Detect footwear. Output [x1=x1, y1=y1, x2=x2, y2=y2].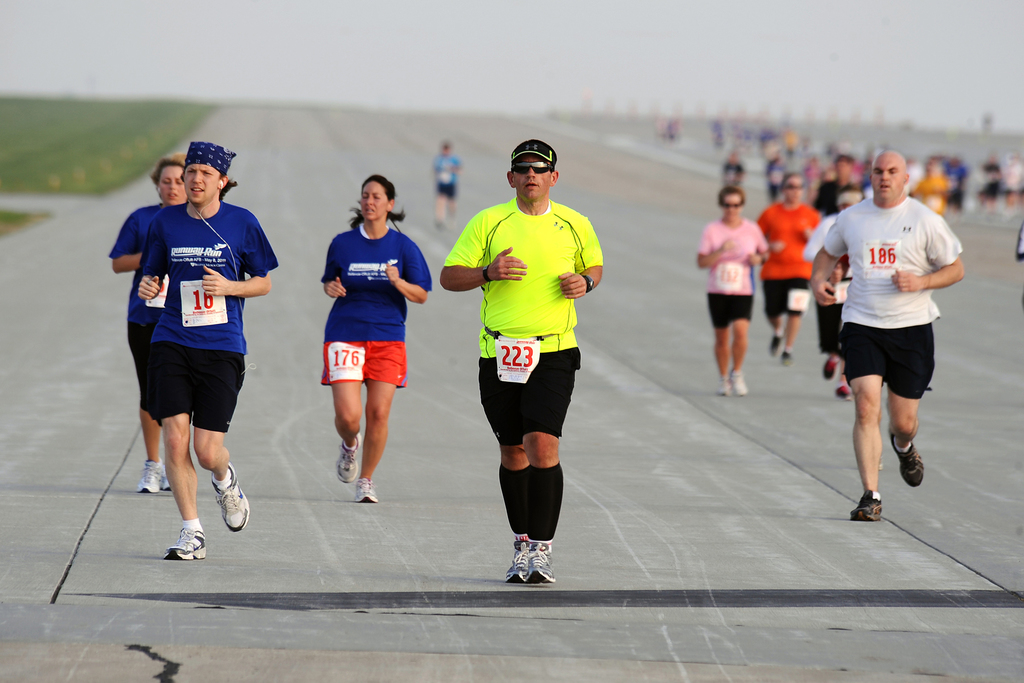
[x1=494, y1=538, x2=563, y2=590].
